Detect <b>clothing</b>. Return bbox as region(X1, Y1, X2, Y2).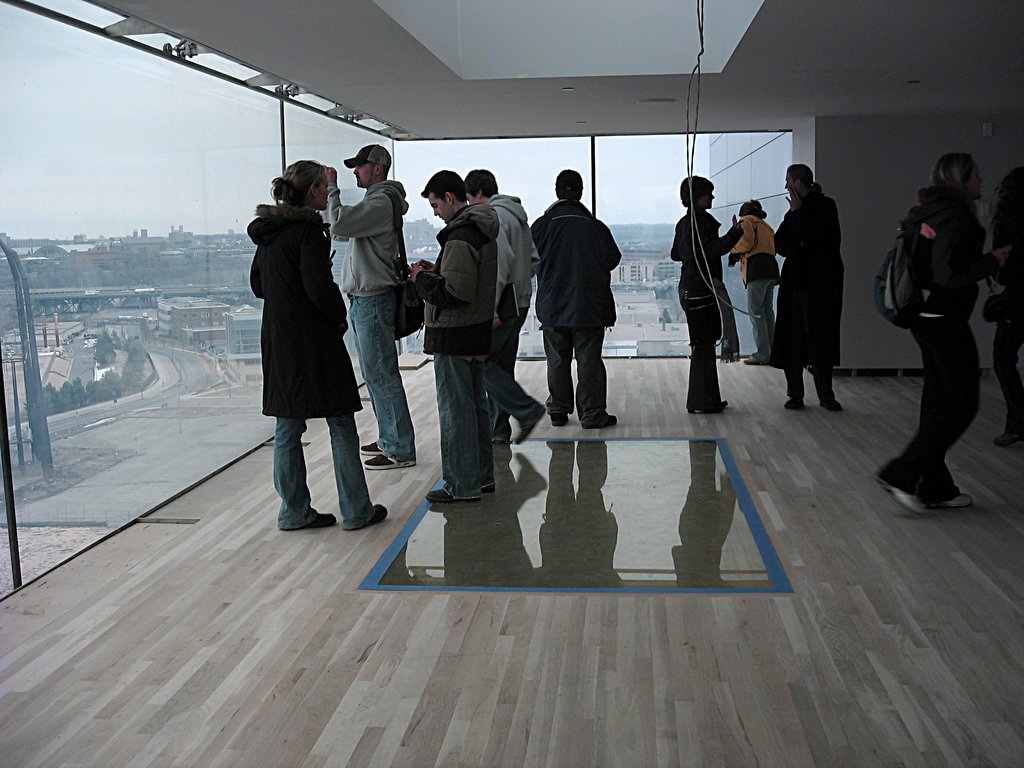
region(256, 202, 360, 521).
